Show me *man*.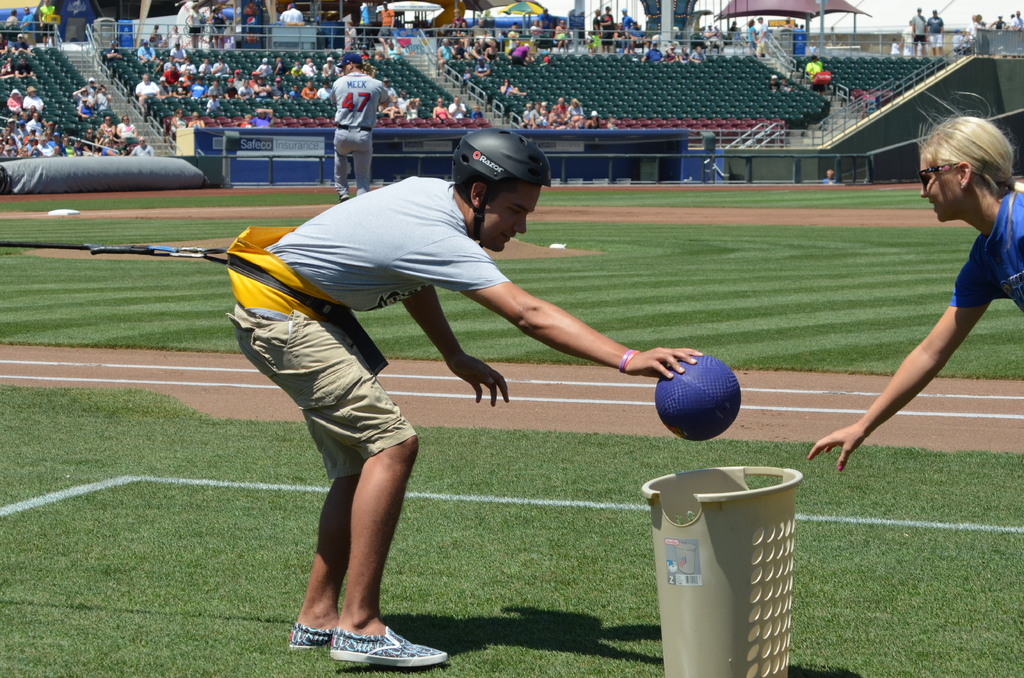
*man* is here: x1=620 y1=6 x2=633 y2=51.
